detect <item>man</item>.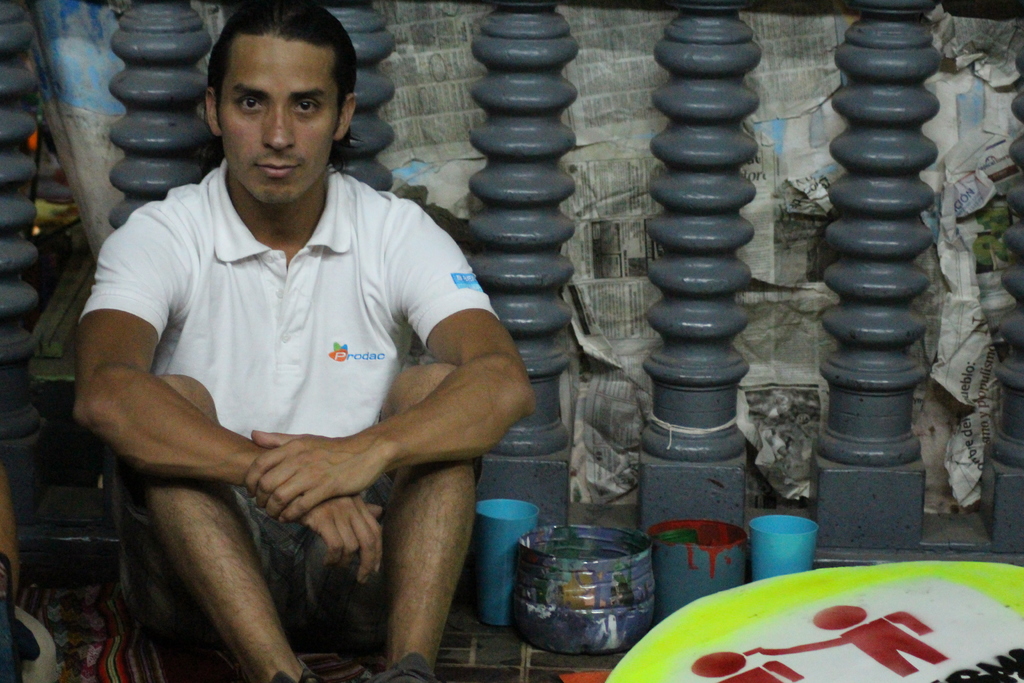
Detected at x1=61 y1=29 x2=564 y2=679.
